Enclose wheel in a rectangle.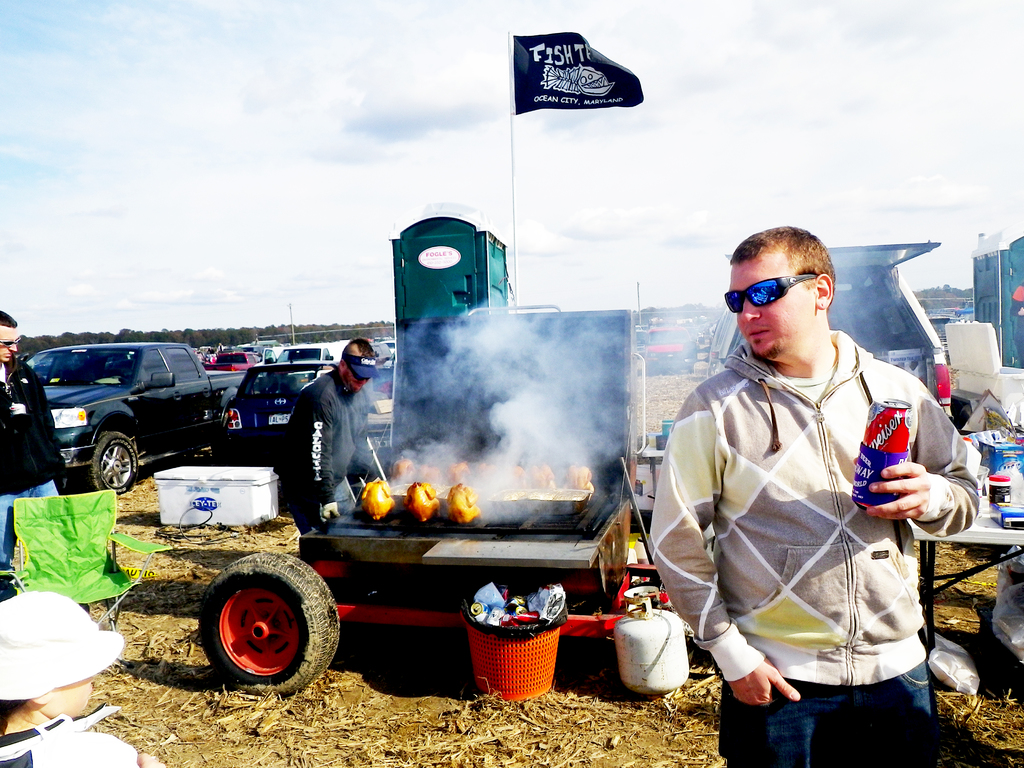
(x1=187, y1=561, x2=333, y2=697).
